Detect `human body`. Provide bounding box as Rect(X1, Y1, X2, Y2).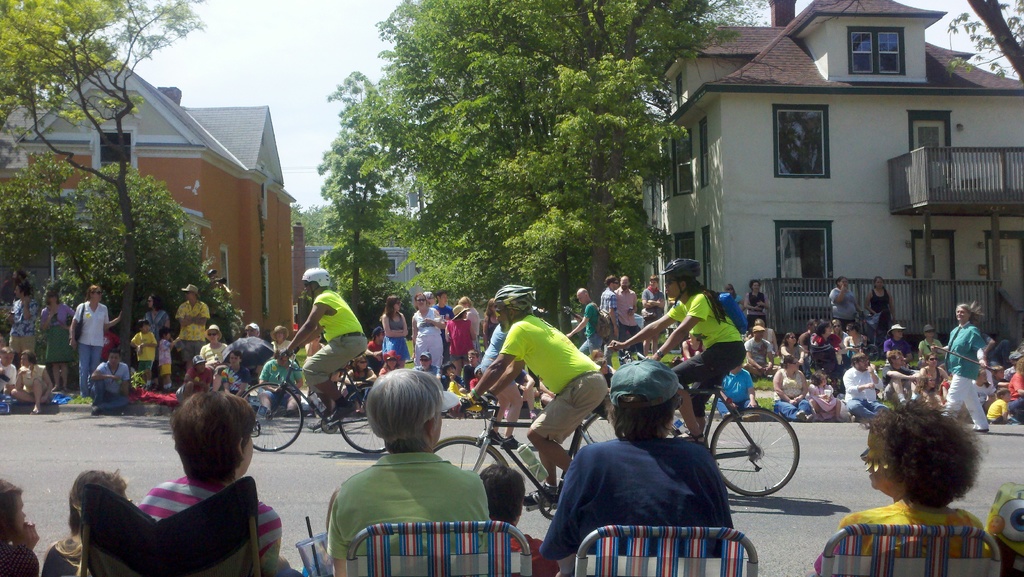
Rect(0, 266, 34, 298).
